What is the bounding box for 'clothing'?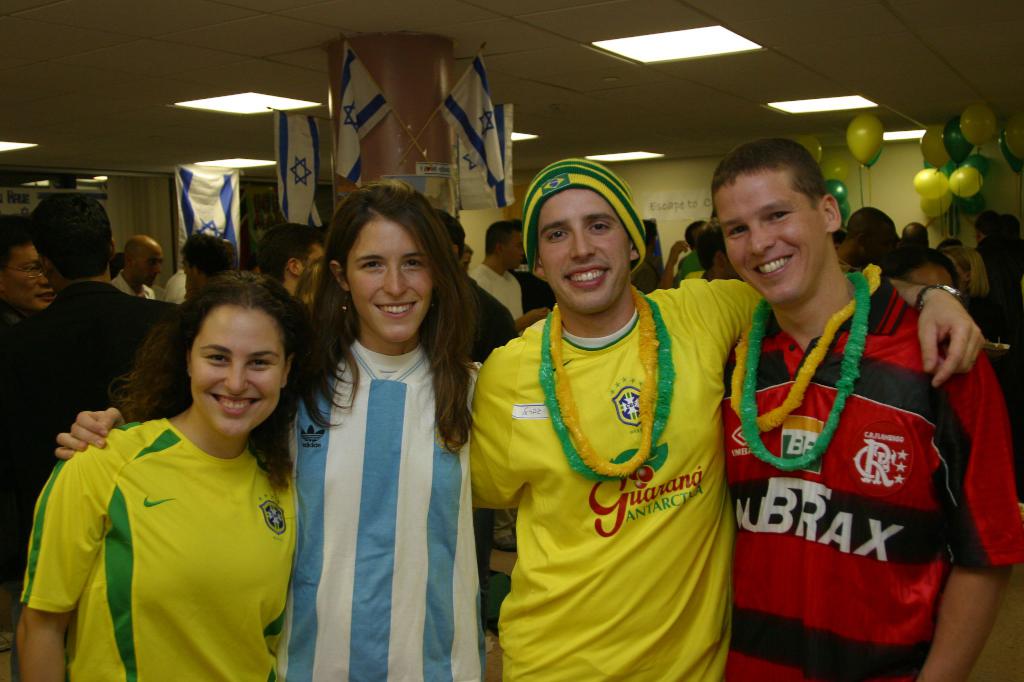
box(0, 270, 190, 572).
